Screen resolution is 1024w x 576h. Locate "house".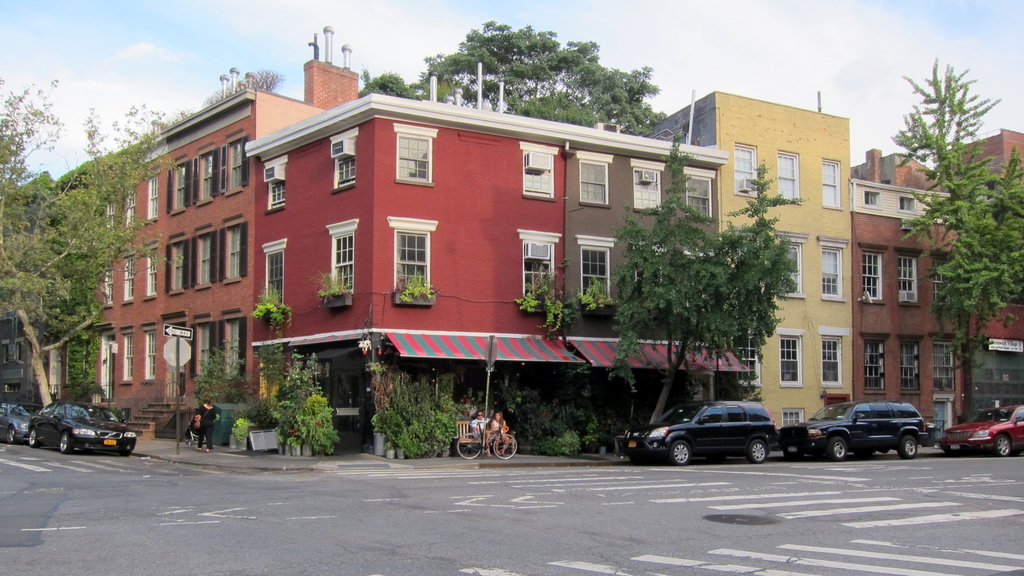
47 161 168 444.
